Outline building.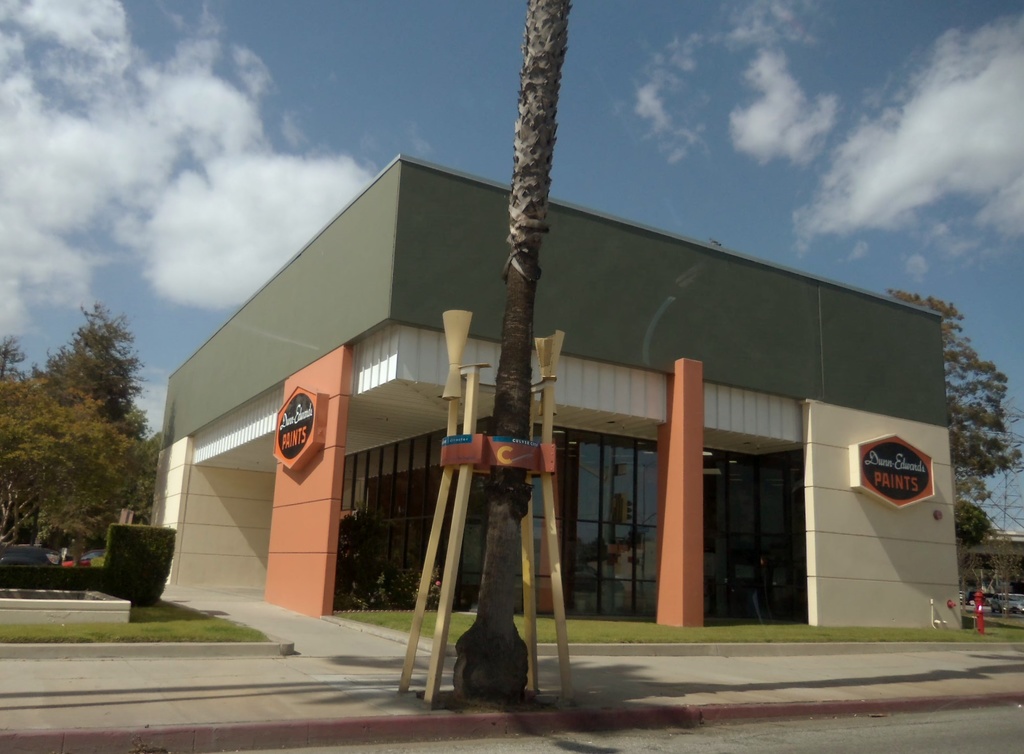
Outline: {"left": 961, "top": 532, "right": 1023, "bottom": 596}.
